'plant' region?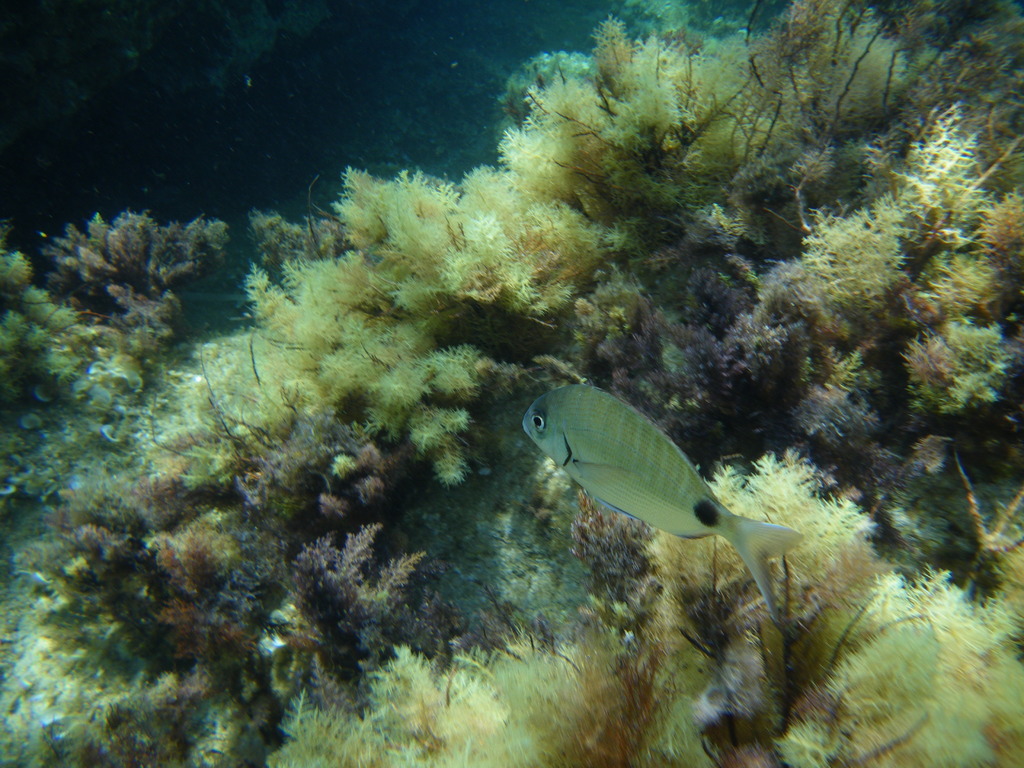
BBox(54, 204, 221, 333)
